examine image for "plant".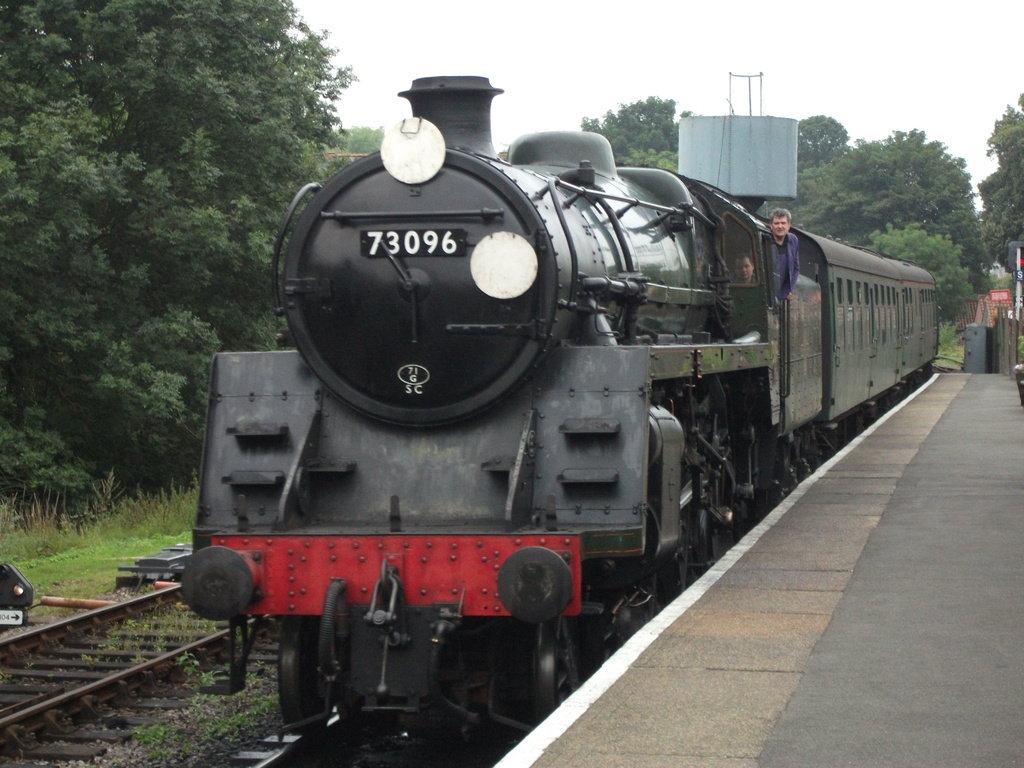
Examination result: [206, 716, 243, 737].
